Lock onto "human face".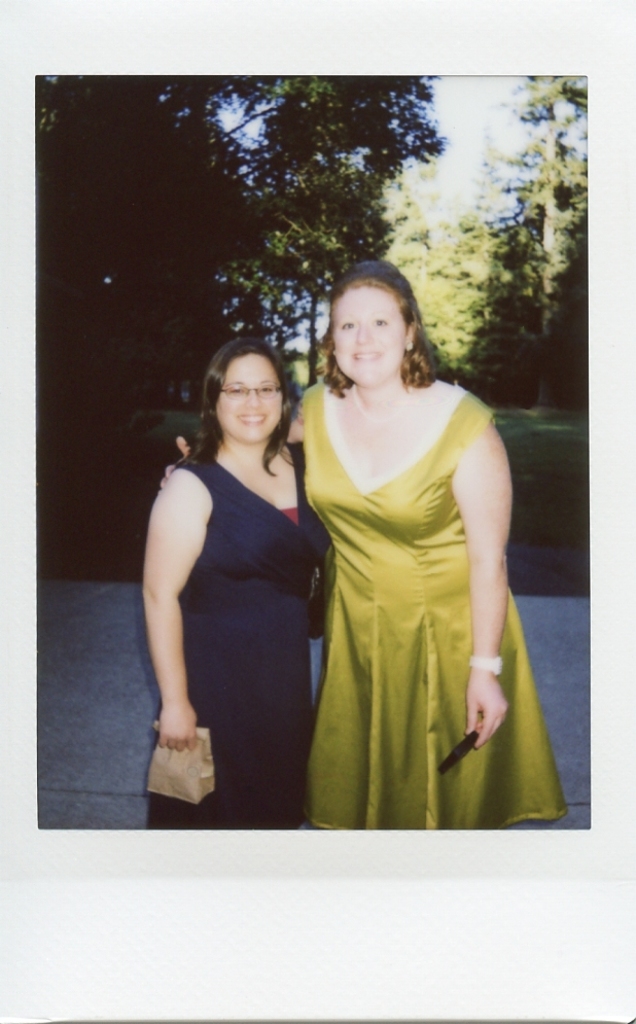
Locked: select_region(339, 284, 404, 377).
